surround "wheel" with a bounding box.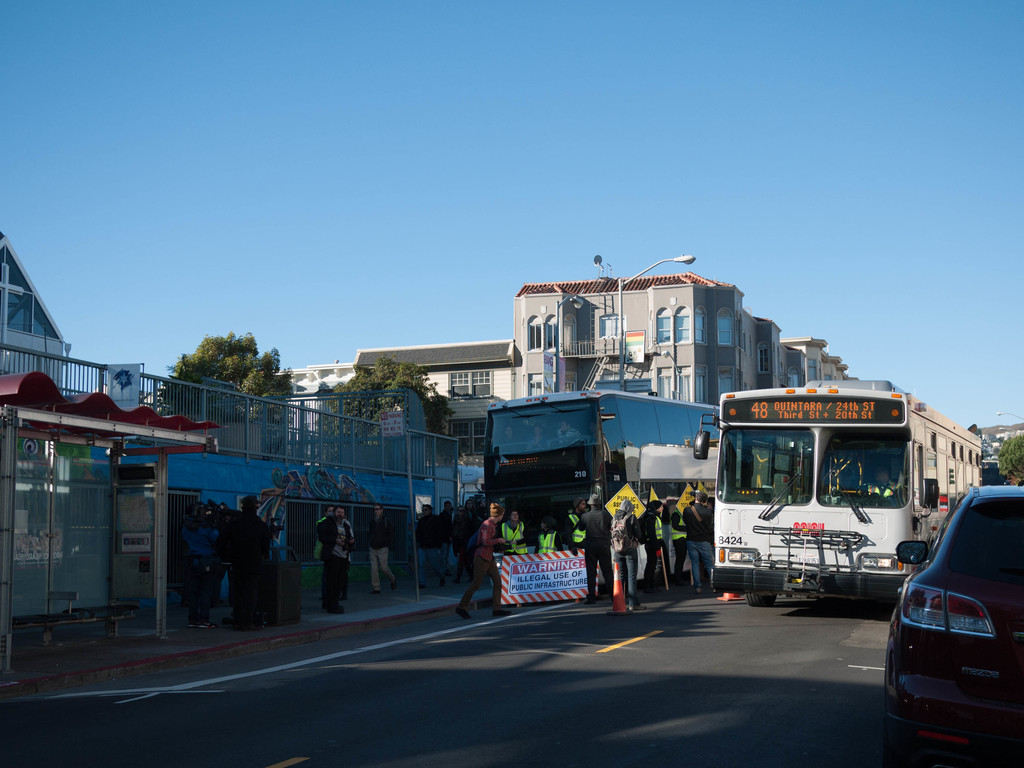
878/633/907/719.
